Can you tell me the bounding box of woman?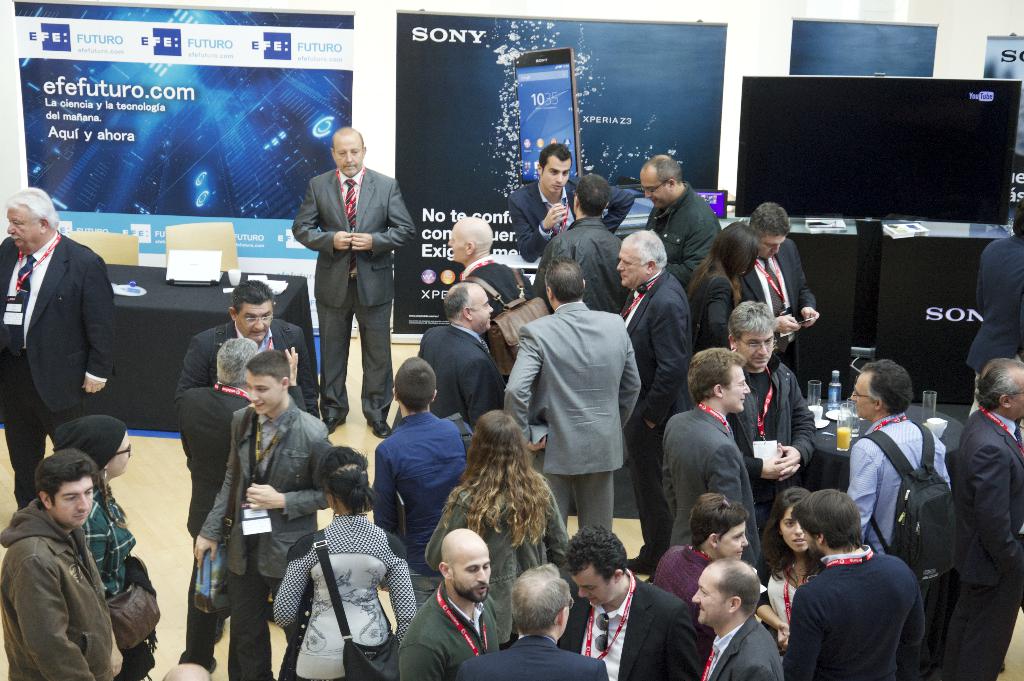
<box>272,446,415,680</box>.
